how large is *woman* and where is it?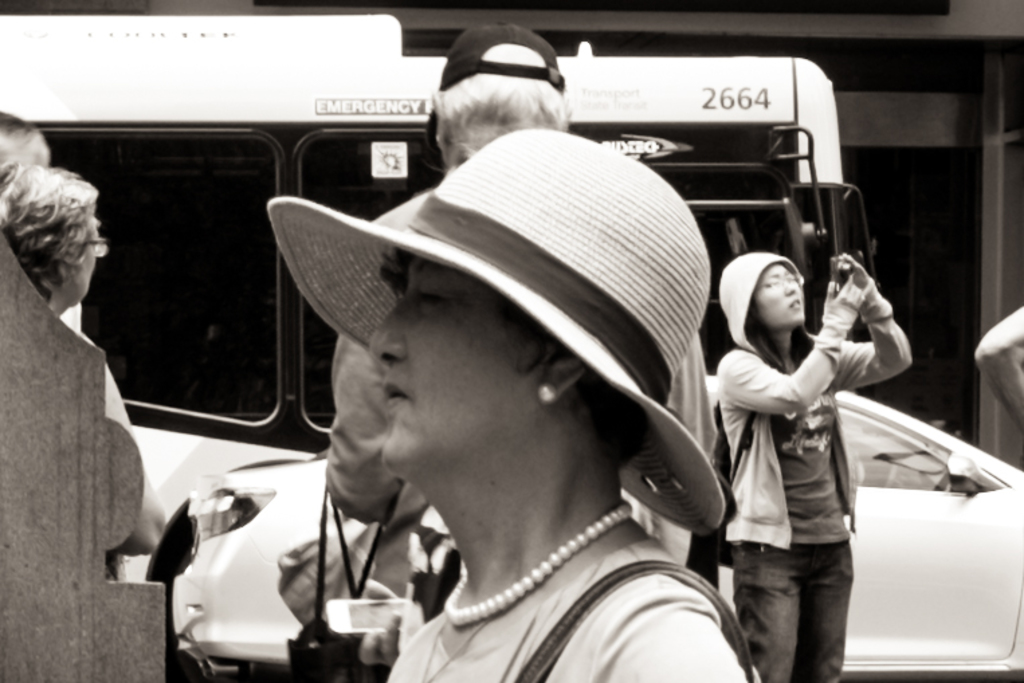
Bounding box: crop(337, 136, 770, 682).
